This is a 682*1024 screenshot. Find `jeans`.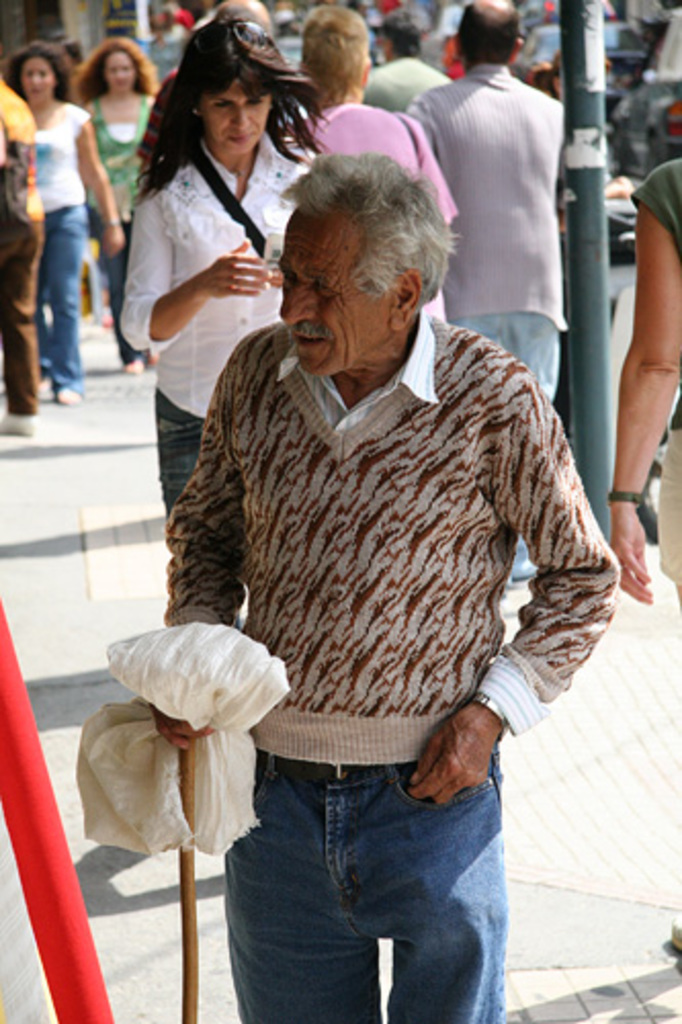
Bounding box: 102/223/131/352.
